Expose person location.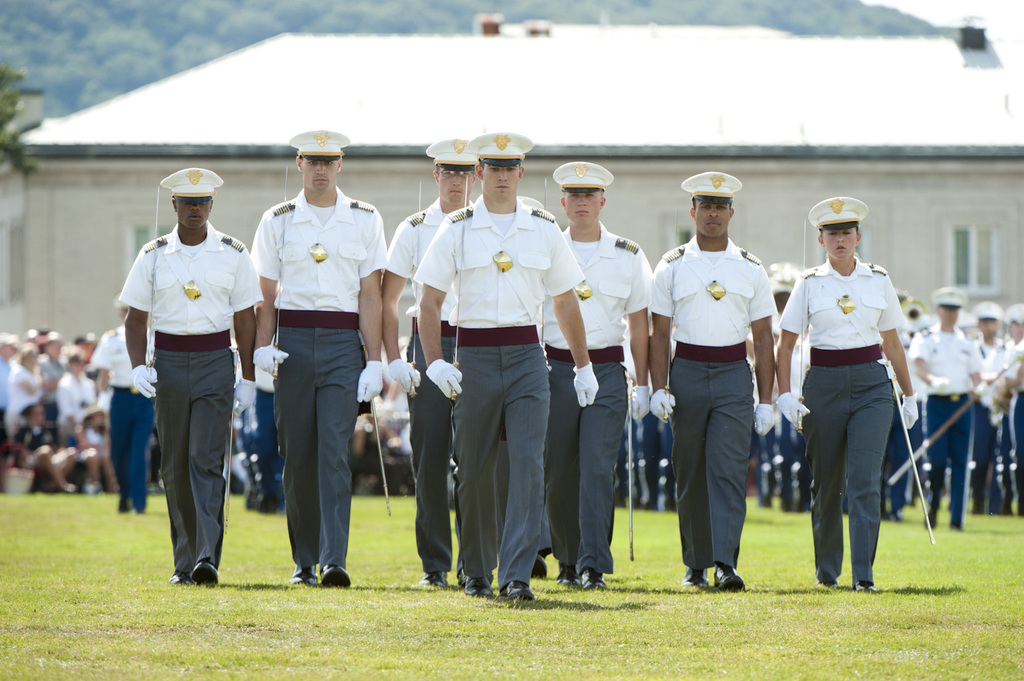
Exposed at BBox(770, 197, 922, 596).
